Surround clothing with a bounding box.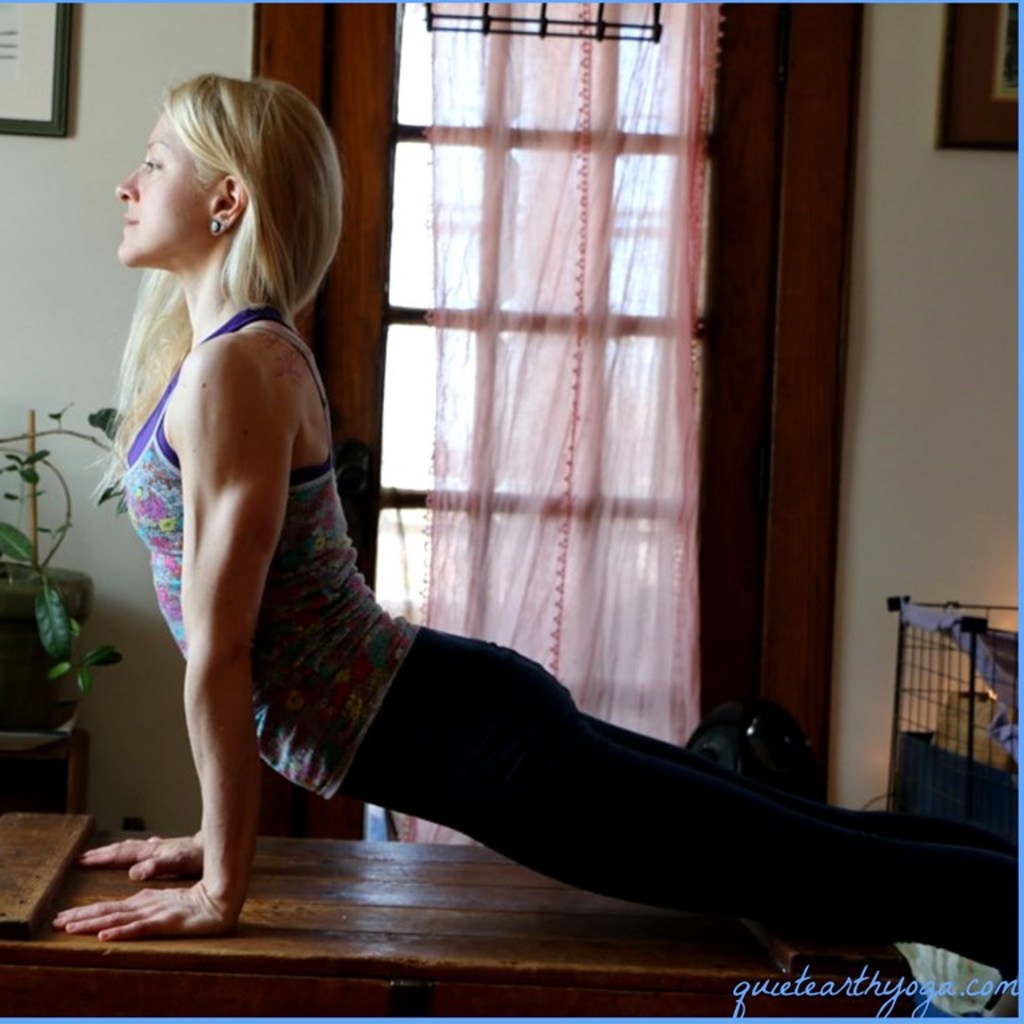
x1=132 y1=292 x2=737 y2=909.
